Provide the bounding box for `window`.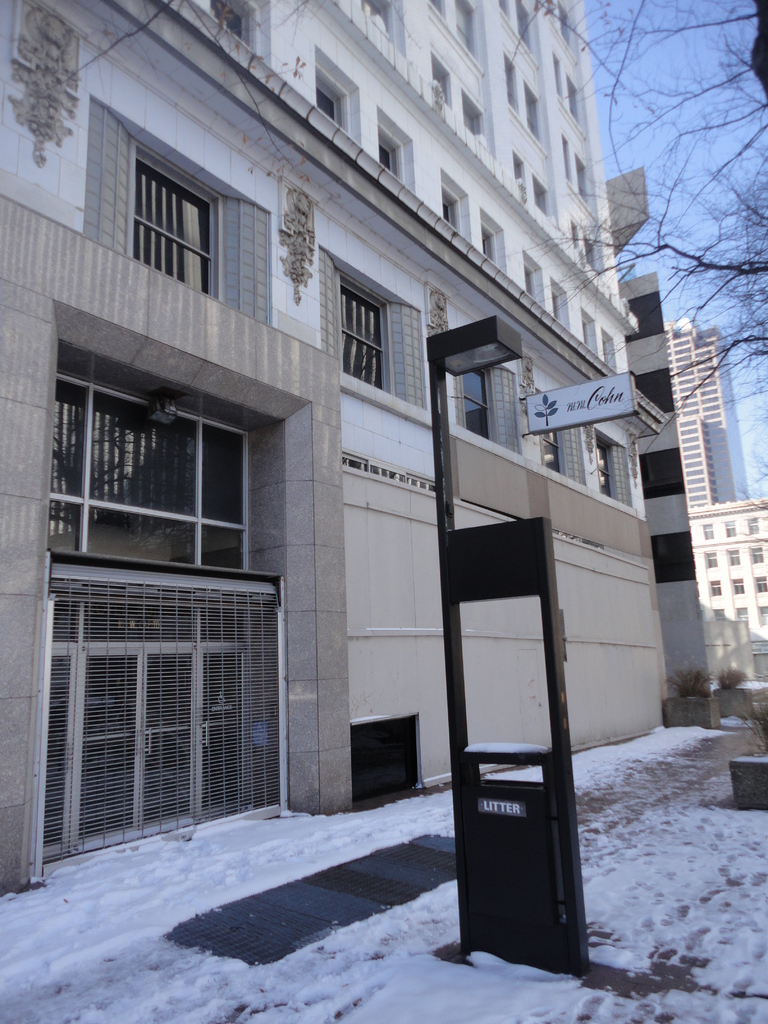
locate(755, 575, 765, 591).
